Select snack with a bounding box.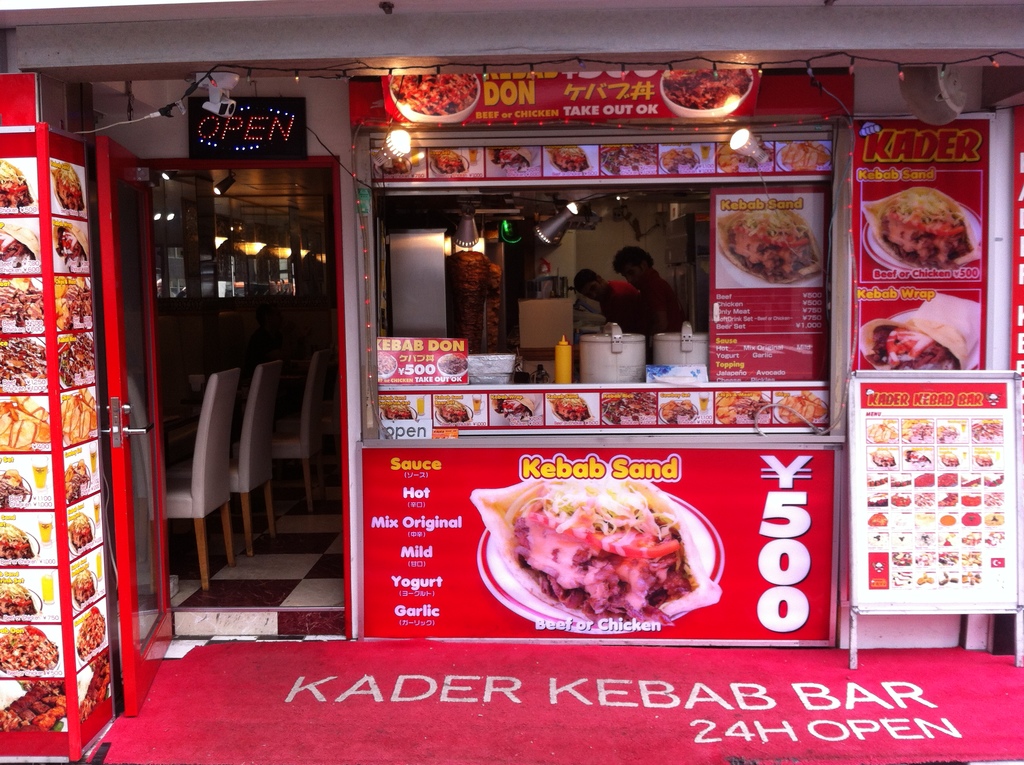
locate(467, 467, 714, 625).
